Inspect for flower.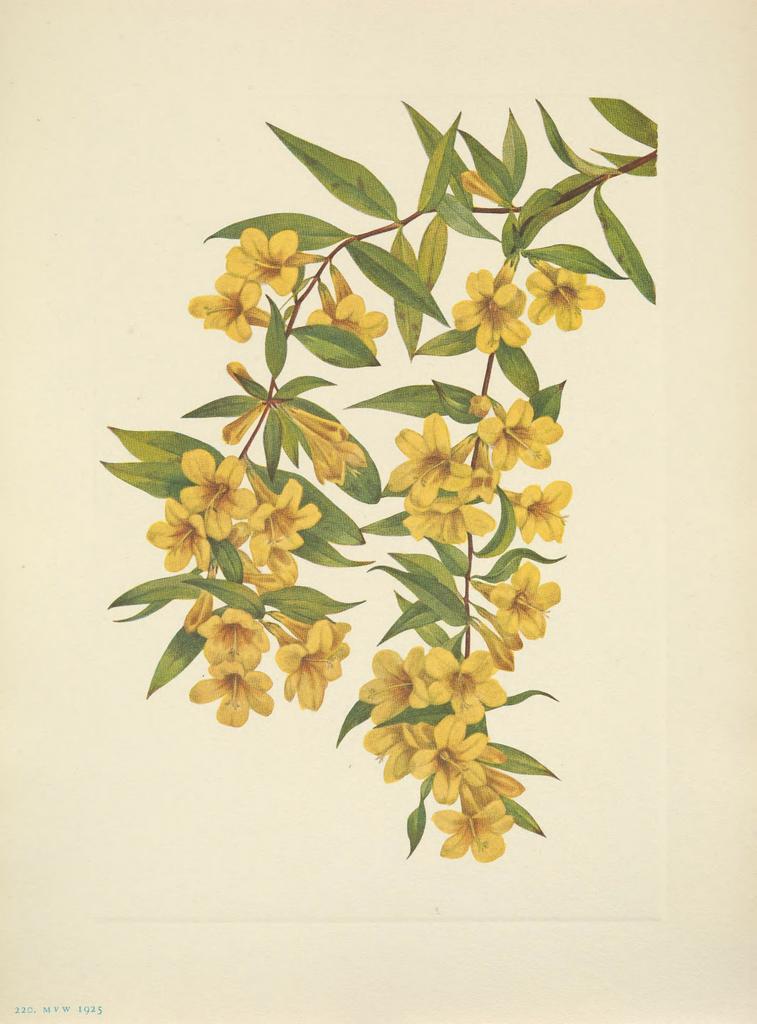
Inspection: rect(416, 646, 502, 723).
